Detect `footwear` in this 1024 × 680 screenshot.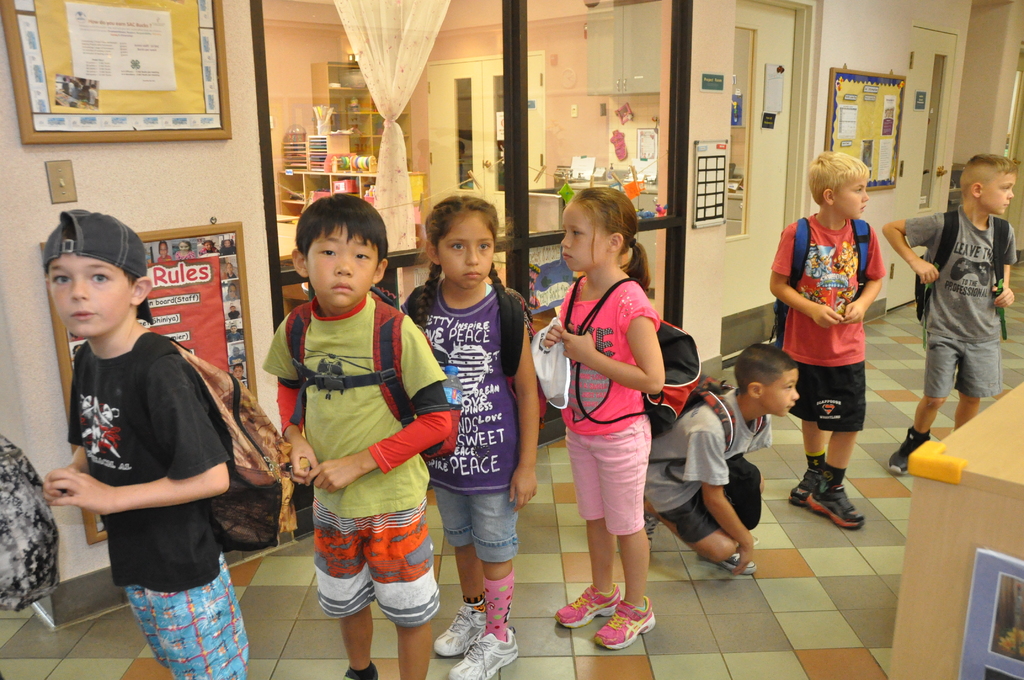
Detection: 886/428/926/473.
